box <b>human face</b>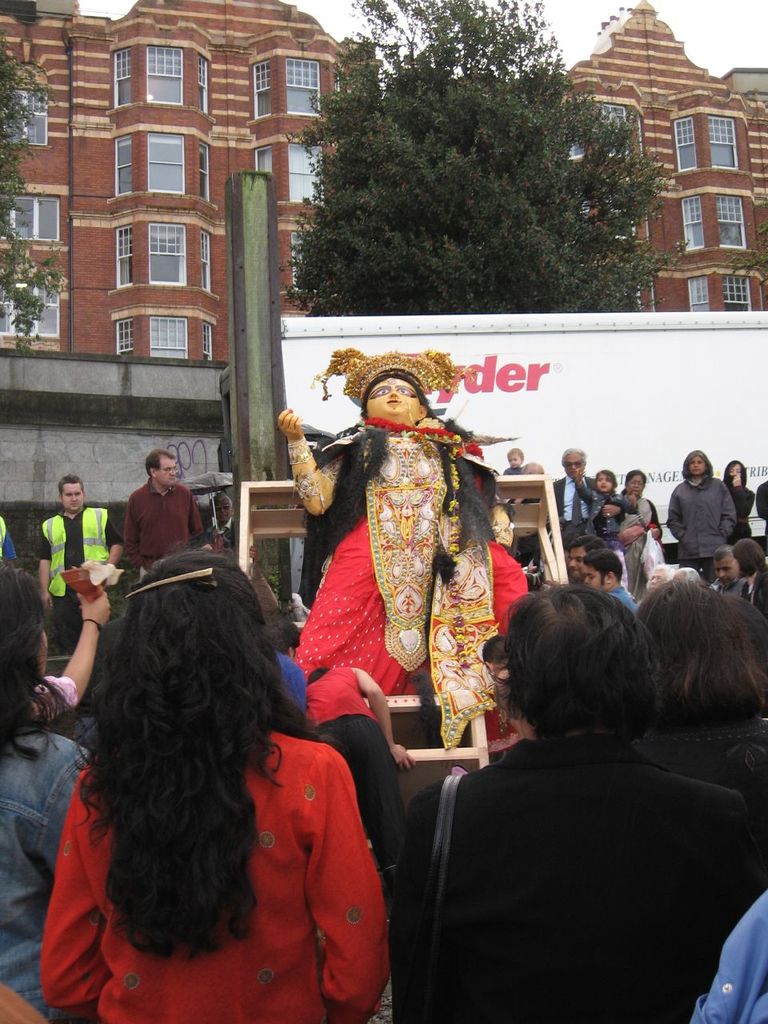
158/458/178/491
